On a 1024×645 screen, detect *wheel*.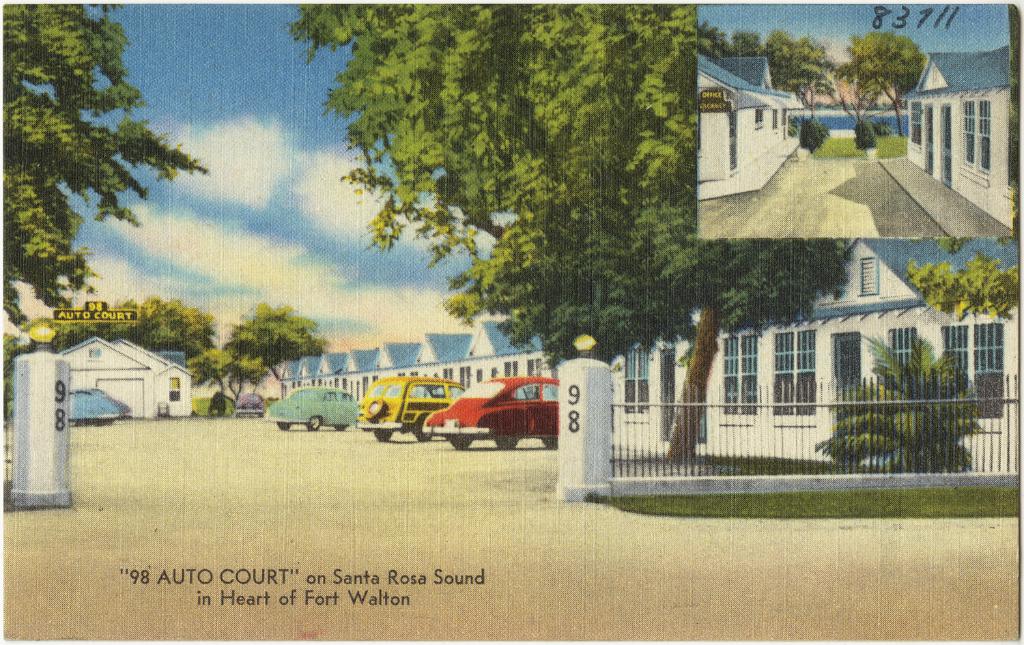
362/399/386/418.
